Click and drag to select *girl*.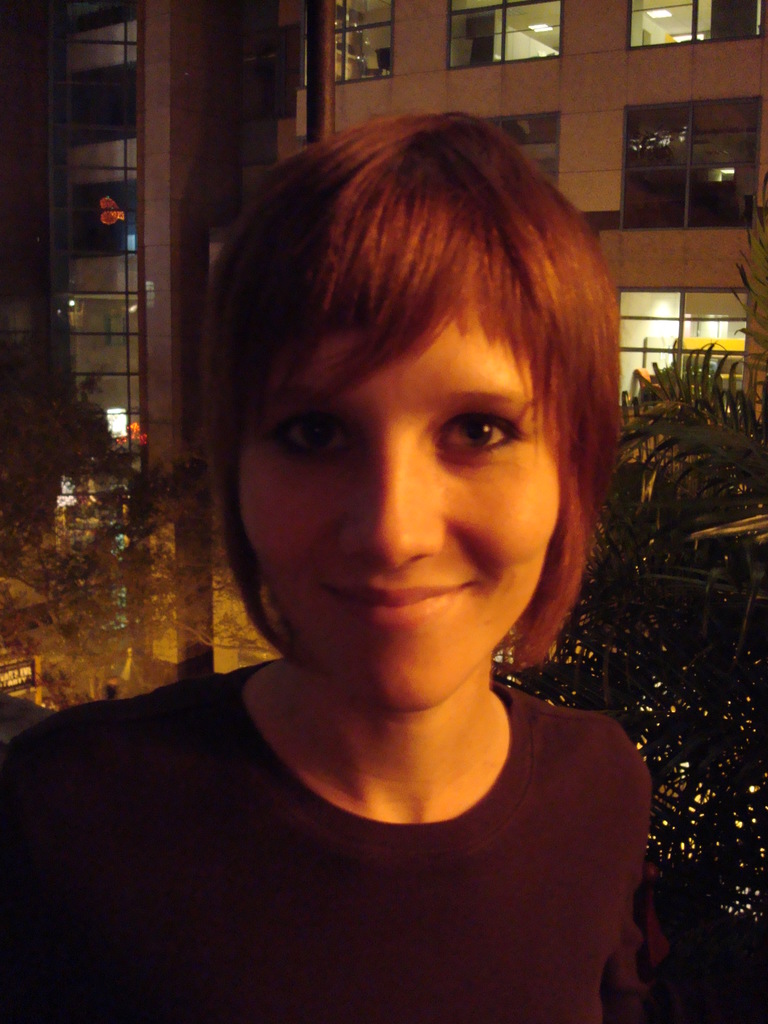
Selection: (left=0, top=111, right=660, bottom=1017).
